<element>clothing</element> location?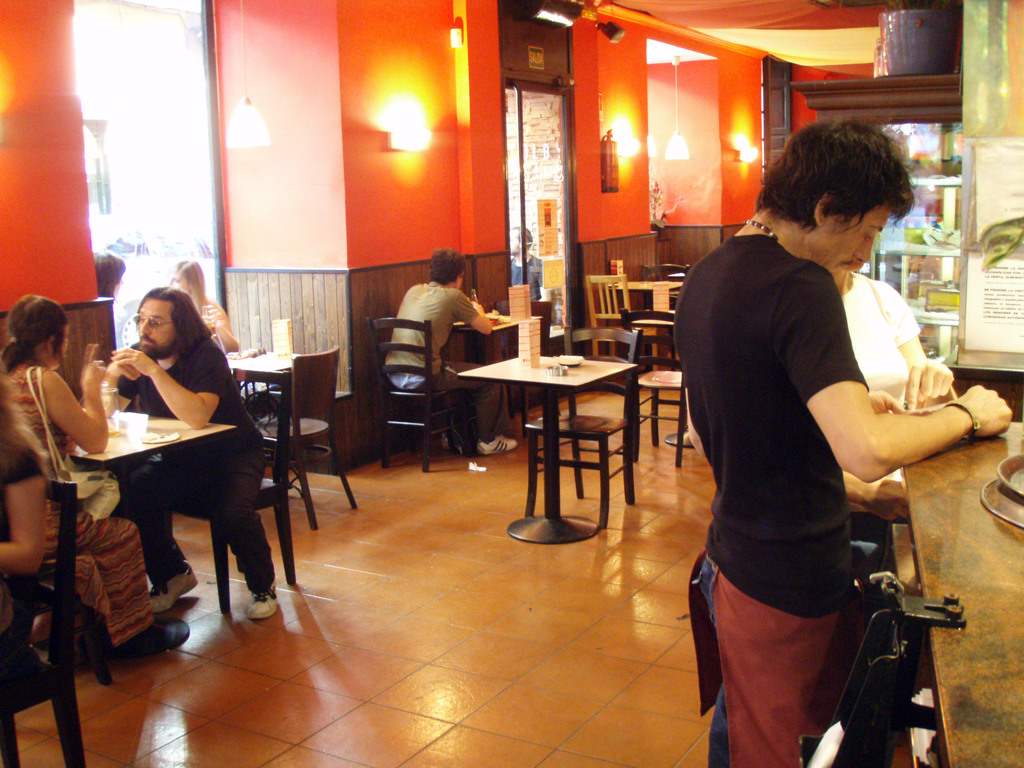
179/285/250/346
